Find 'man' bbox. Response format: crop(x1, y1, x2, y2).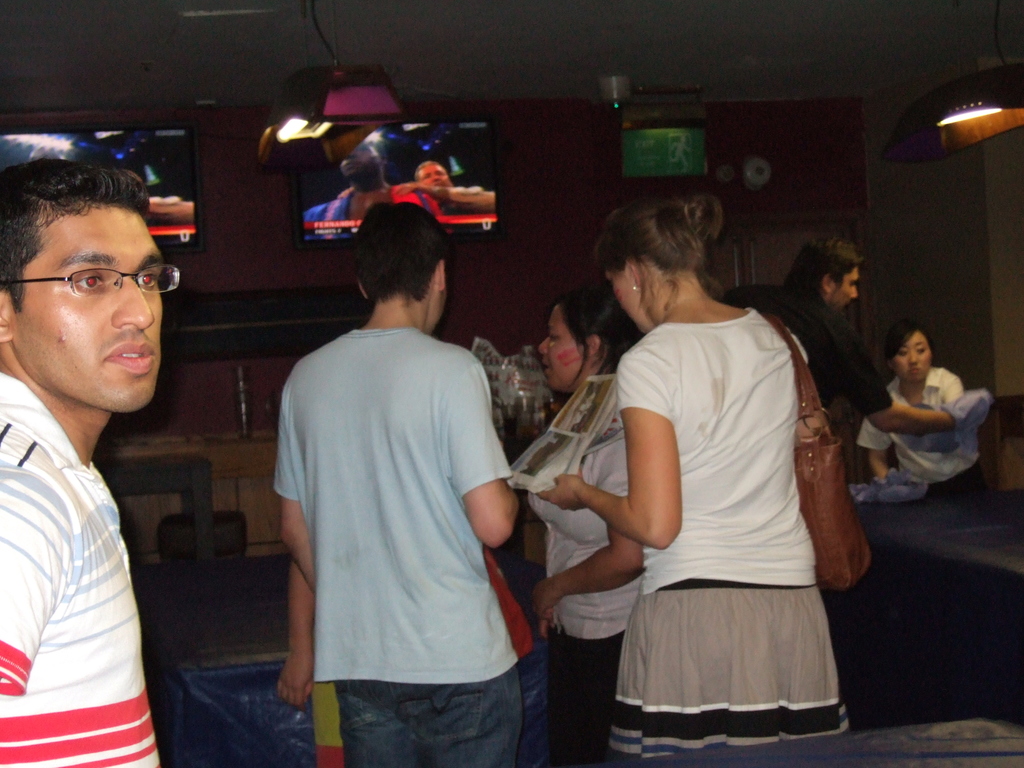
crop(721, 232, 991, 439).
